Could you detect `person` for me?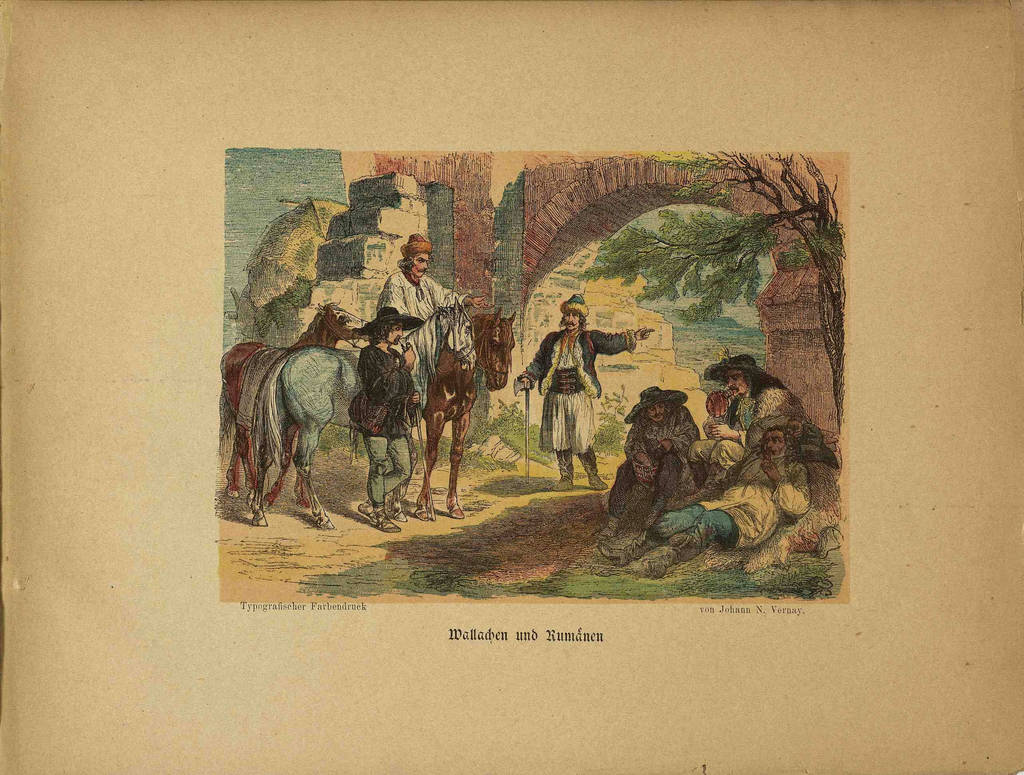
Detection result: x1=534, y1=295, x2=614, y2=487.
